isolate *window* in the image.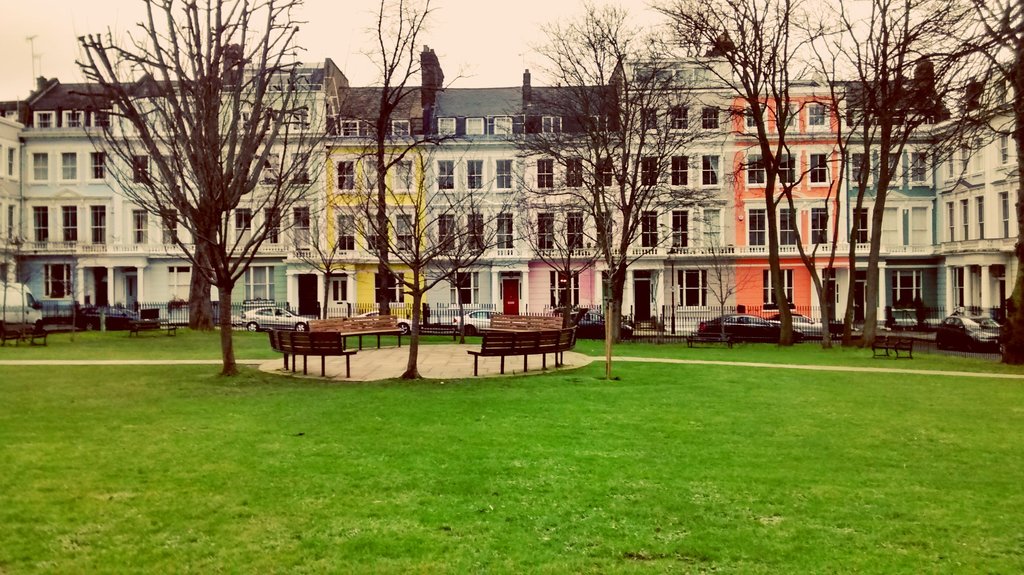
Isolated region: <bbox>536, 216, 554, 251</bbox>.
